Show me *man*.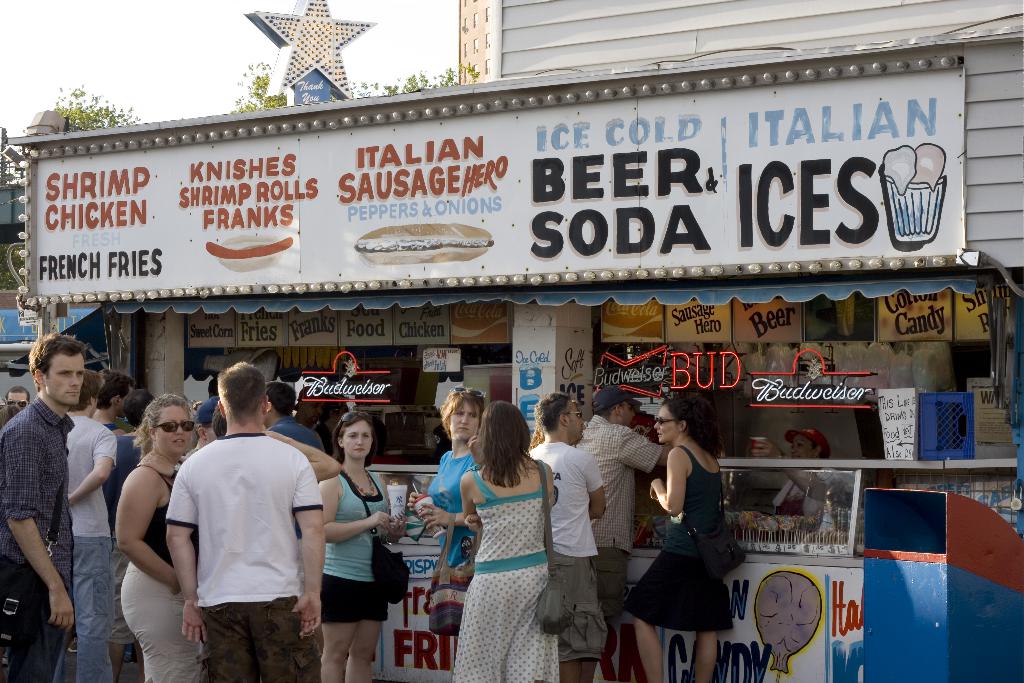
*man* is here: (92, 375, 138, 682).
